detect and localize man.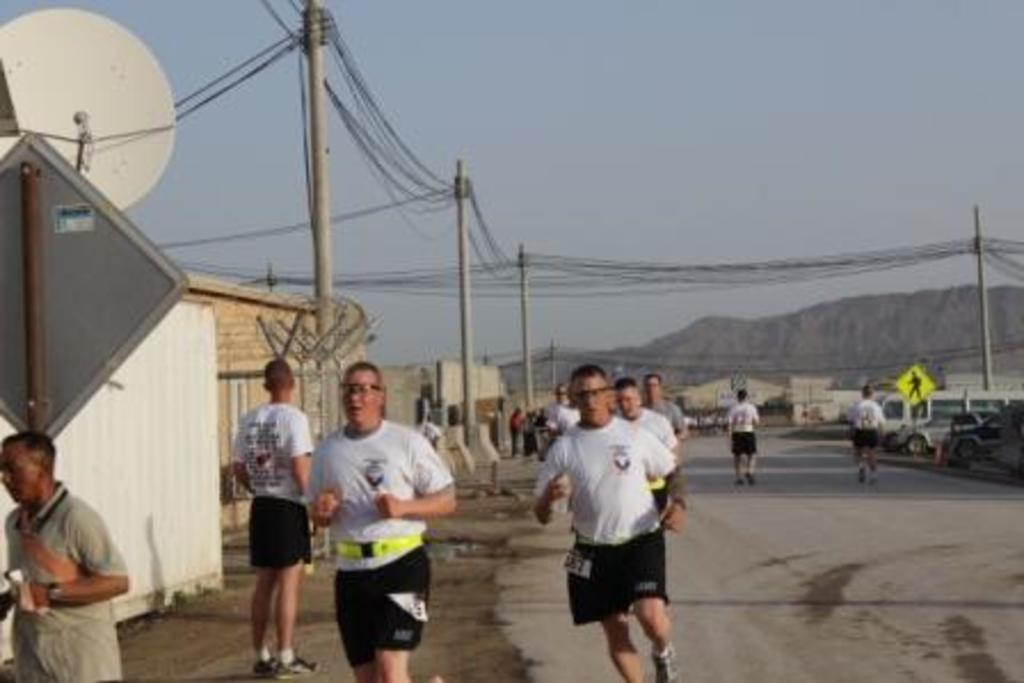
Localized at {"left": 633, "top": 368, "right": 688, "bottom": 482}.
